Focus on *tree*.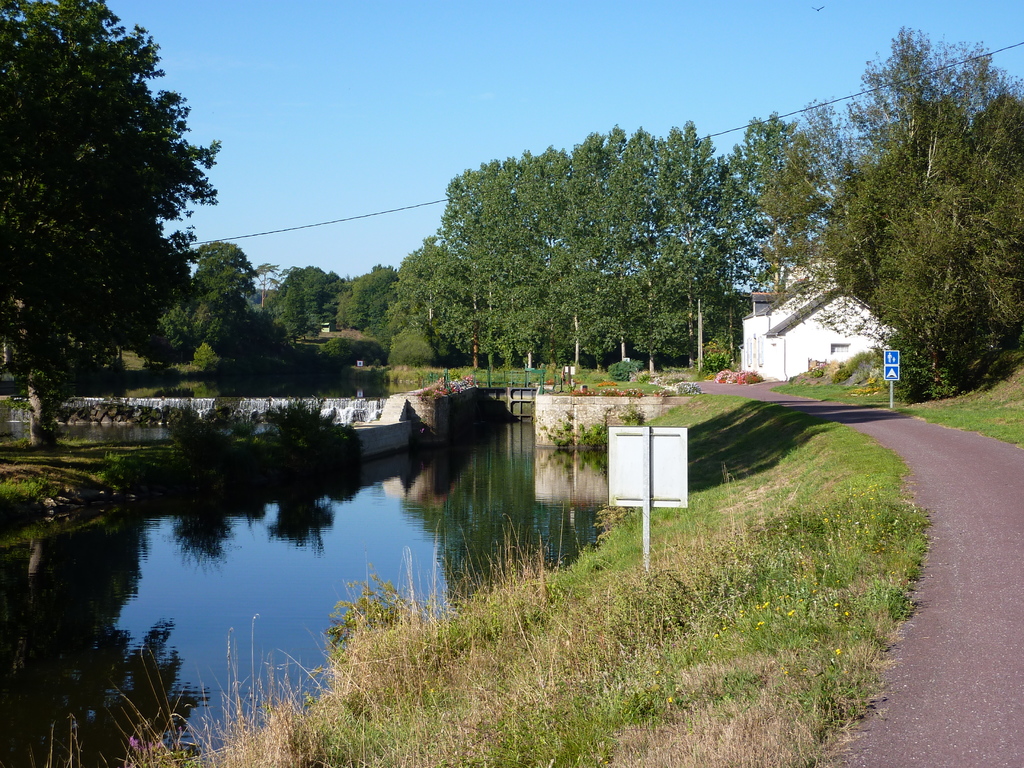
Focused at locate(248, 263, 282, 312).
